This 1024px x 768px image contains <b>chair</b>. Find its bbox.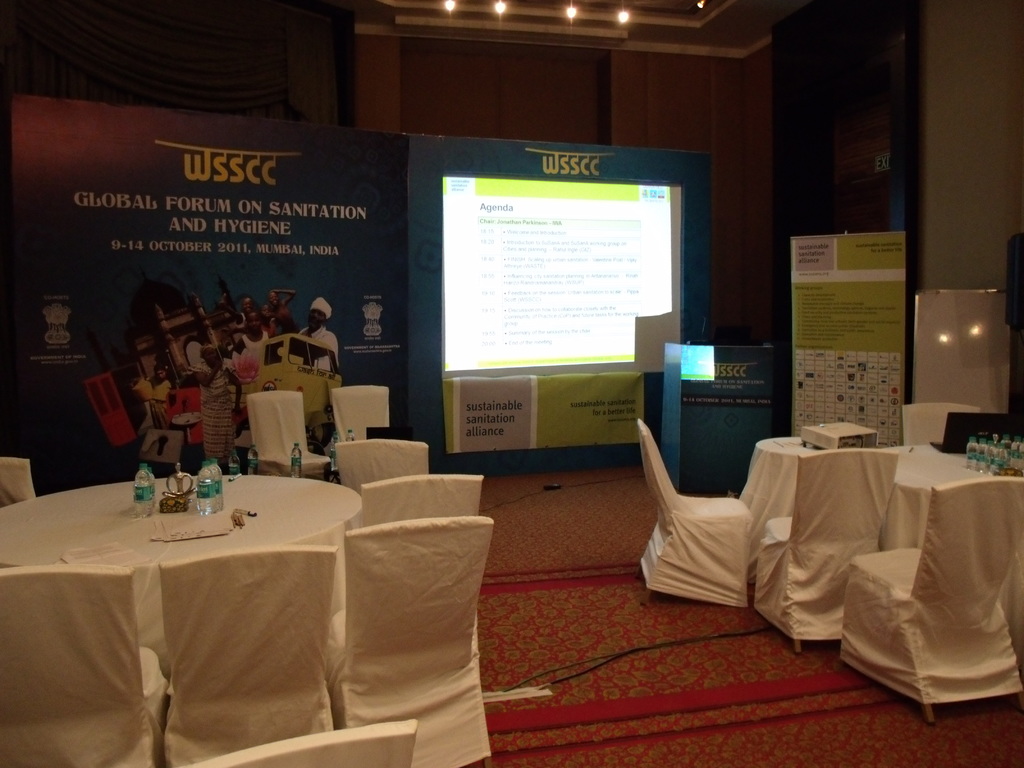
(x1=0, y1=458, x2=35, y2=509).
